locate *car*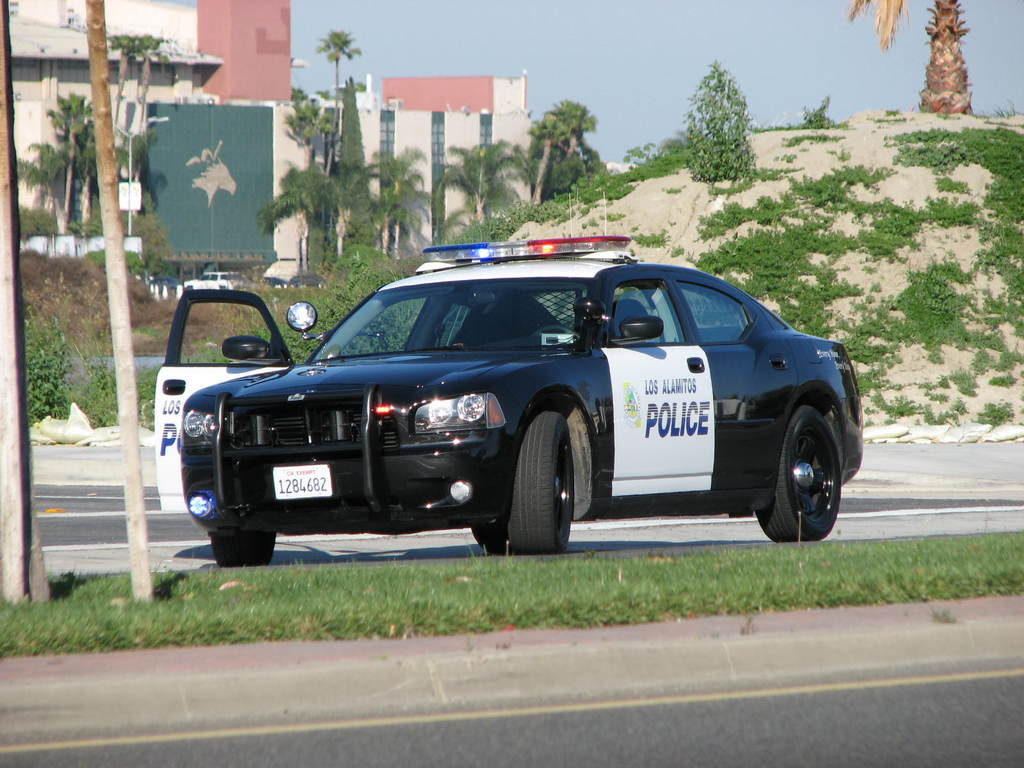
(left=150, top=193, right=866, bottom=563)
